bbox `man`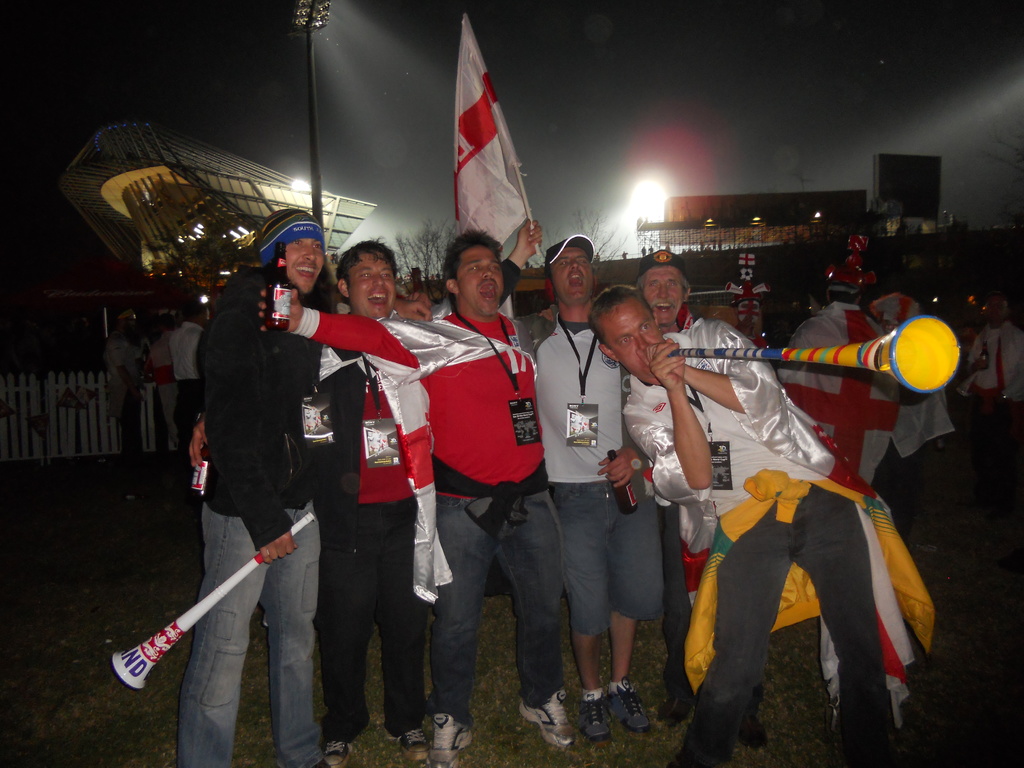
Rect(173, 227, 499, 762)
